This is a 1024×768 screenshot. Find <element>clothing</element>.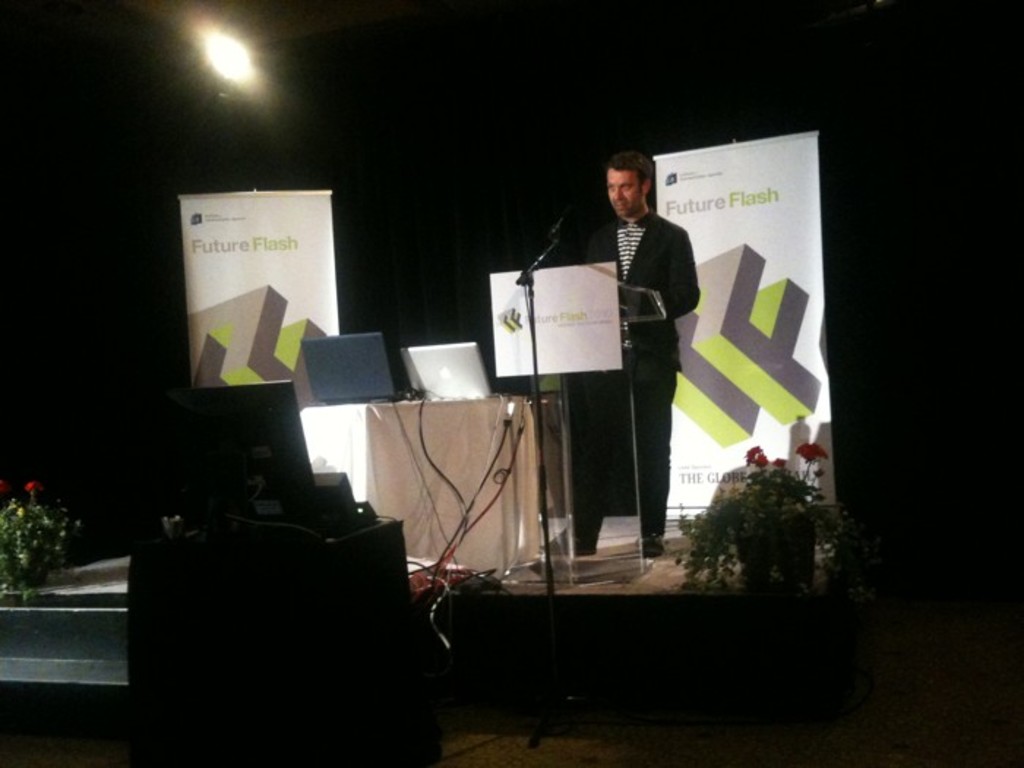
Bounding box: [x1=573, y1=173, x2=704, y2=516].
